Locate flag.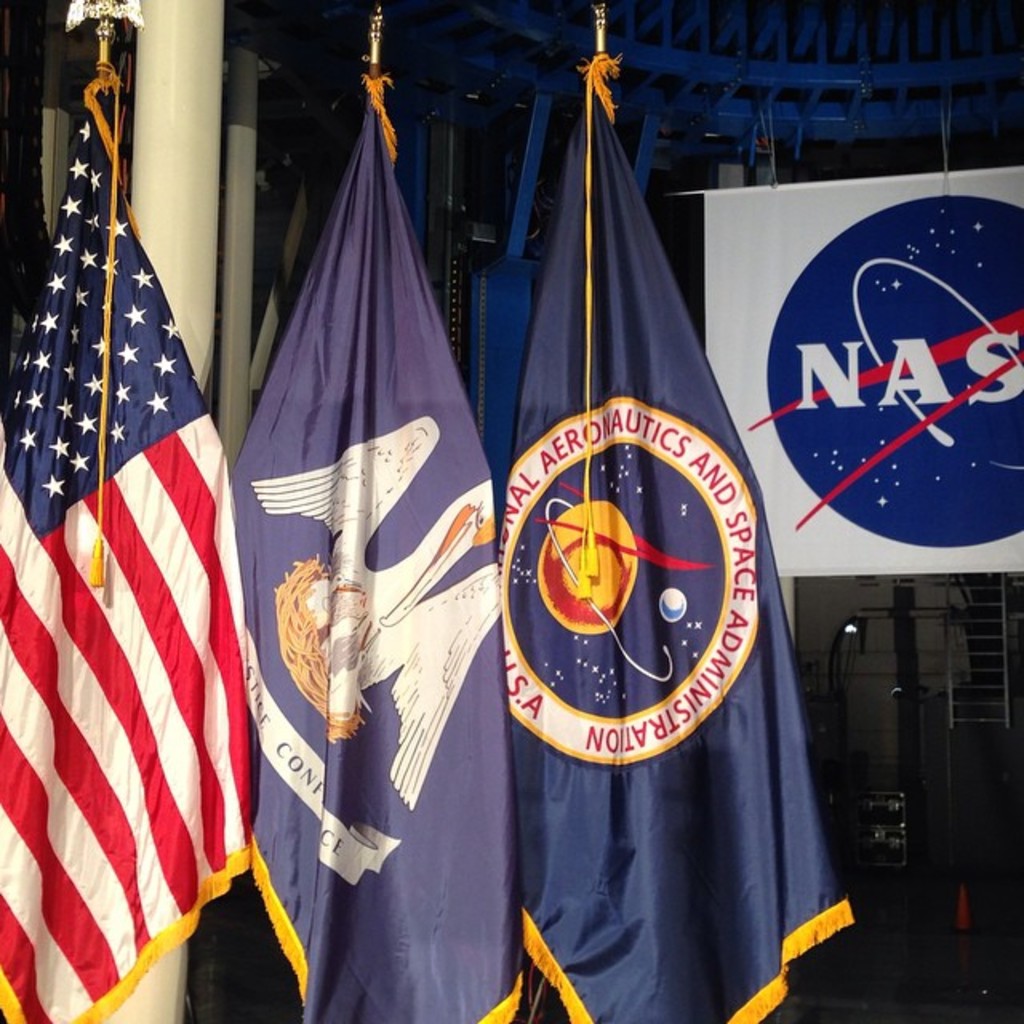
Bounding box: x1=0 y1=54 x2=262 y2=1022.
